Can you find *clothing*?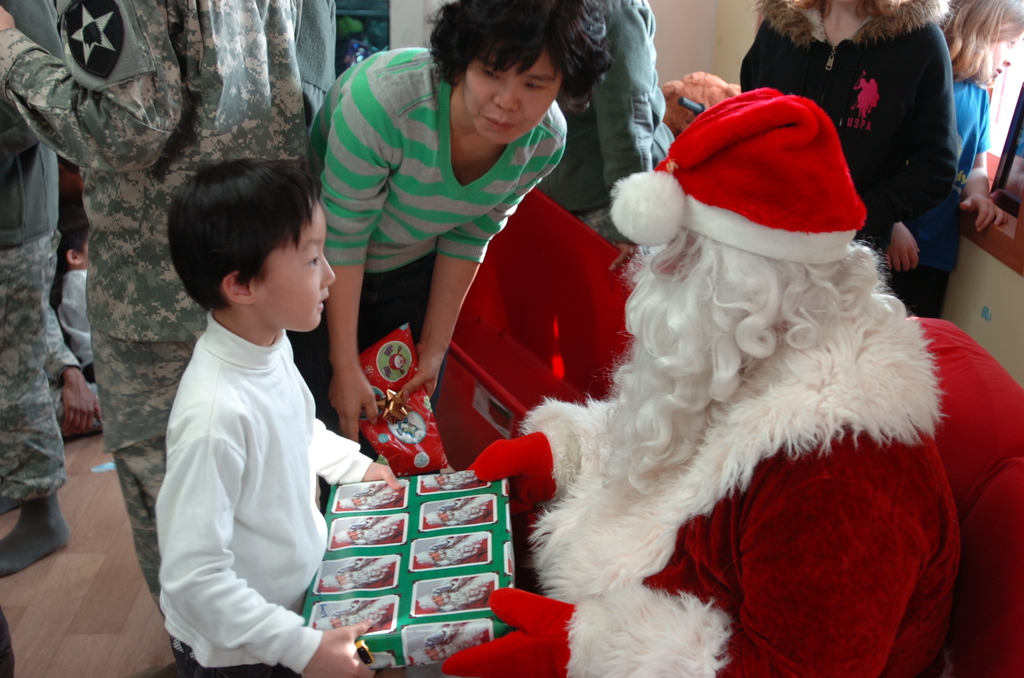
Yes, bounding box: [949,77,998,214].
